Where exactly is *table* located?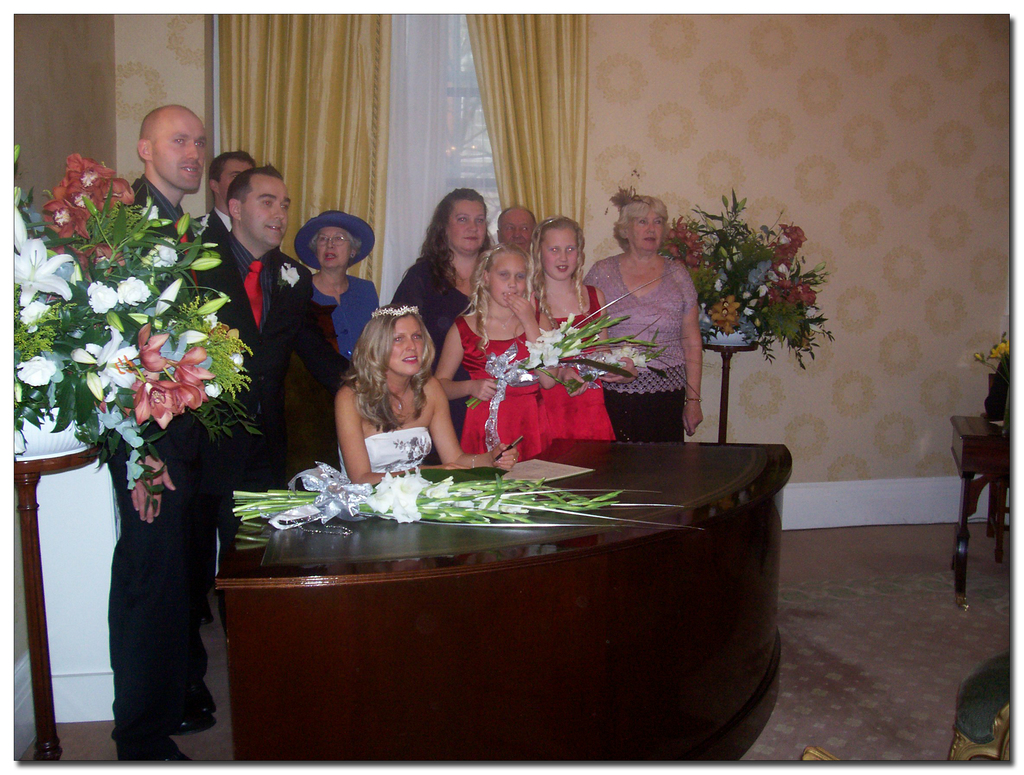
Its bounding box is {"x1": 11, "y1": 446, "x2": 108, "y2": 762}.
